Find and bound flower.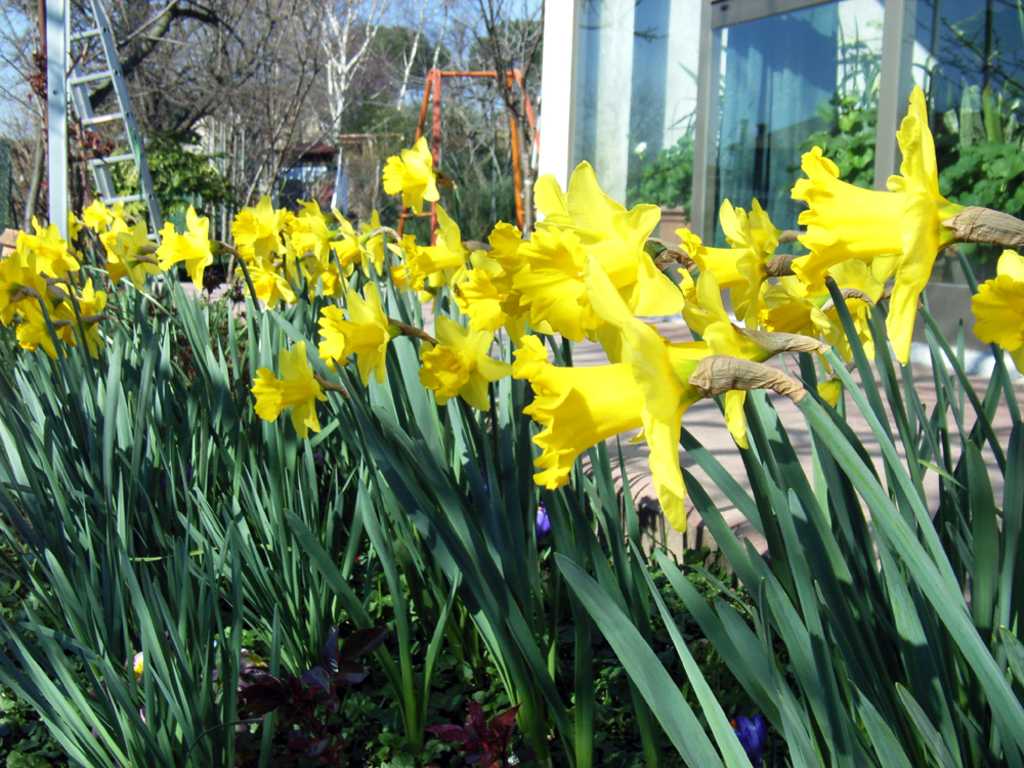
Bound: (left=425, top=691, right=522, bottom=767).
